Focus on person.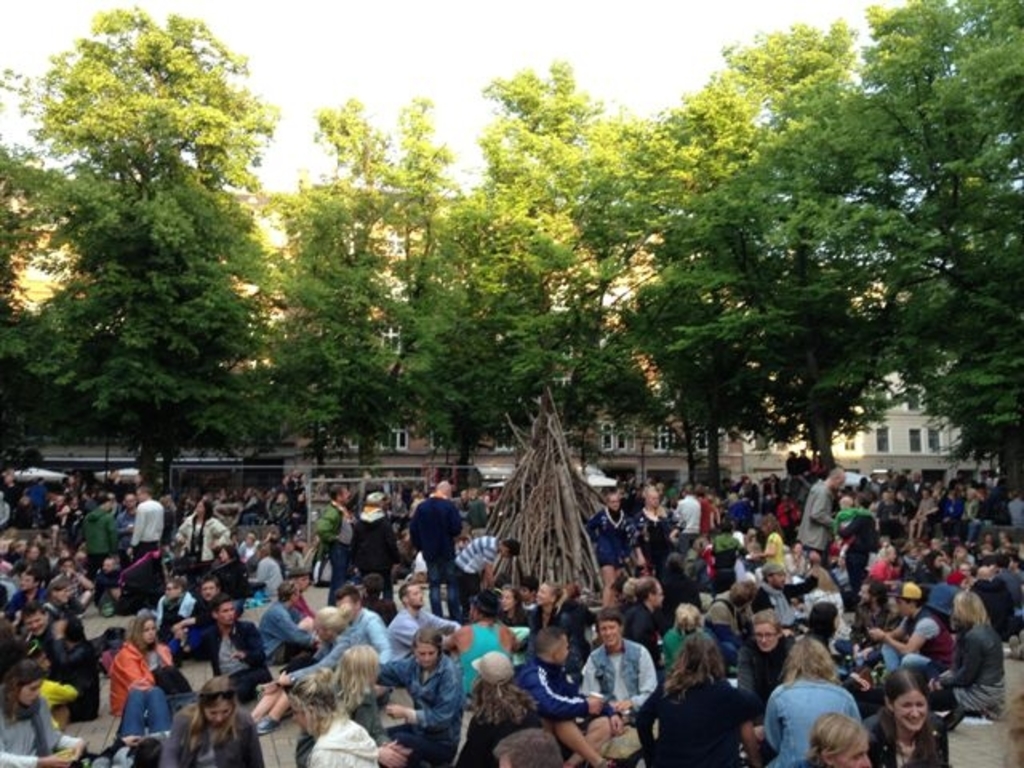
Focused at 203/594/278/709.
